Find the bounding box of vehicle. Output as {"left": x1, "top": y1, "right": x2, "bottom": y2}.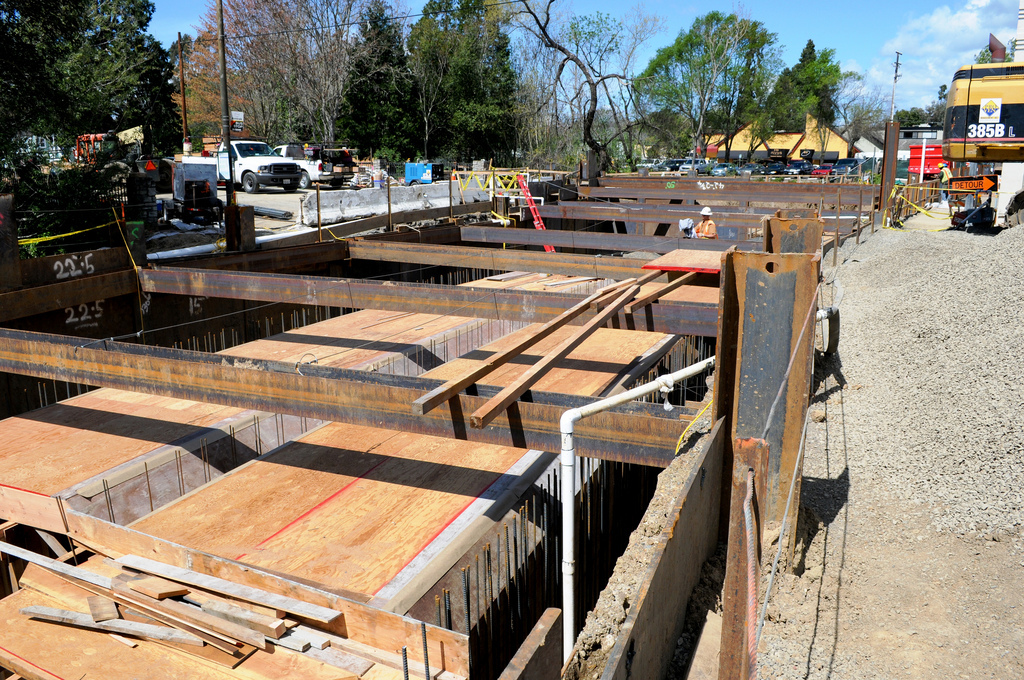
{"left": 183, "top": 137, "right": 303, "bottom": 193}.
